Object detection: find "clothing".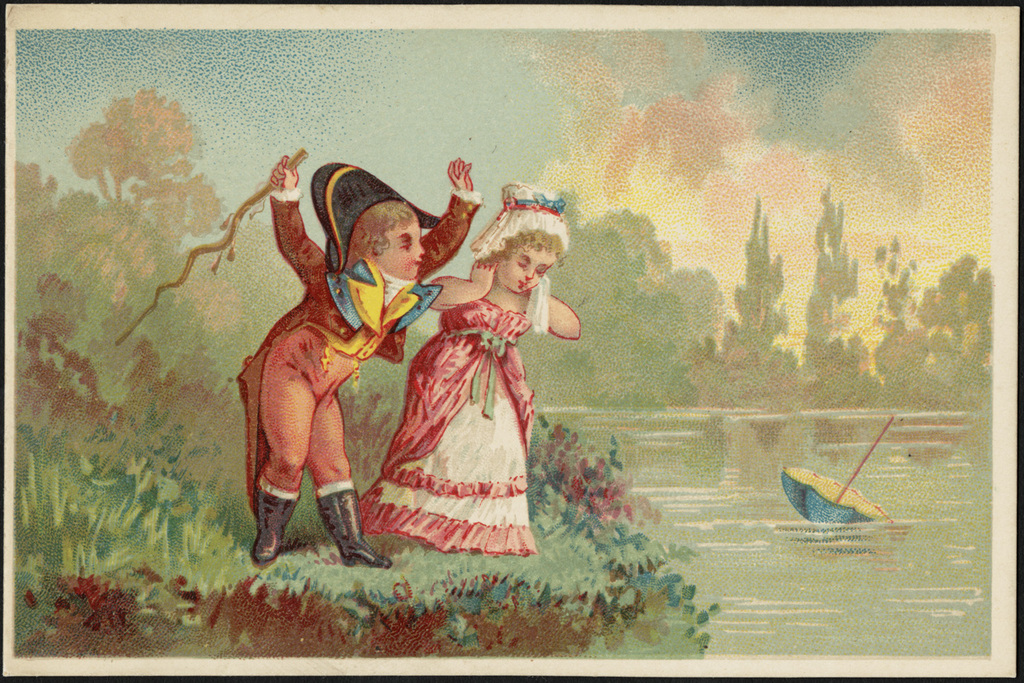
[x1=233, y1=191, x2=483, y2=525].
